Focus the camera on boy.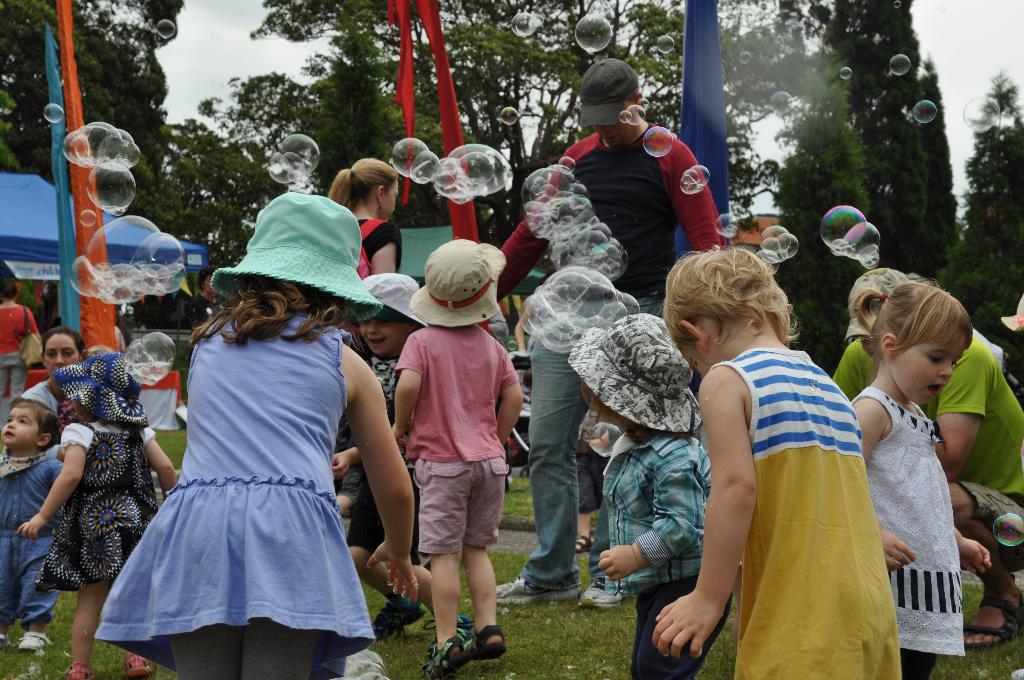
Focus region: (580, 312, 718, 679).
